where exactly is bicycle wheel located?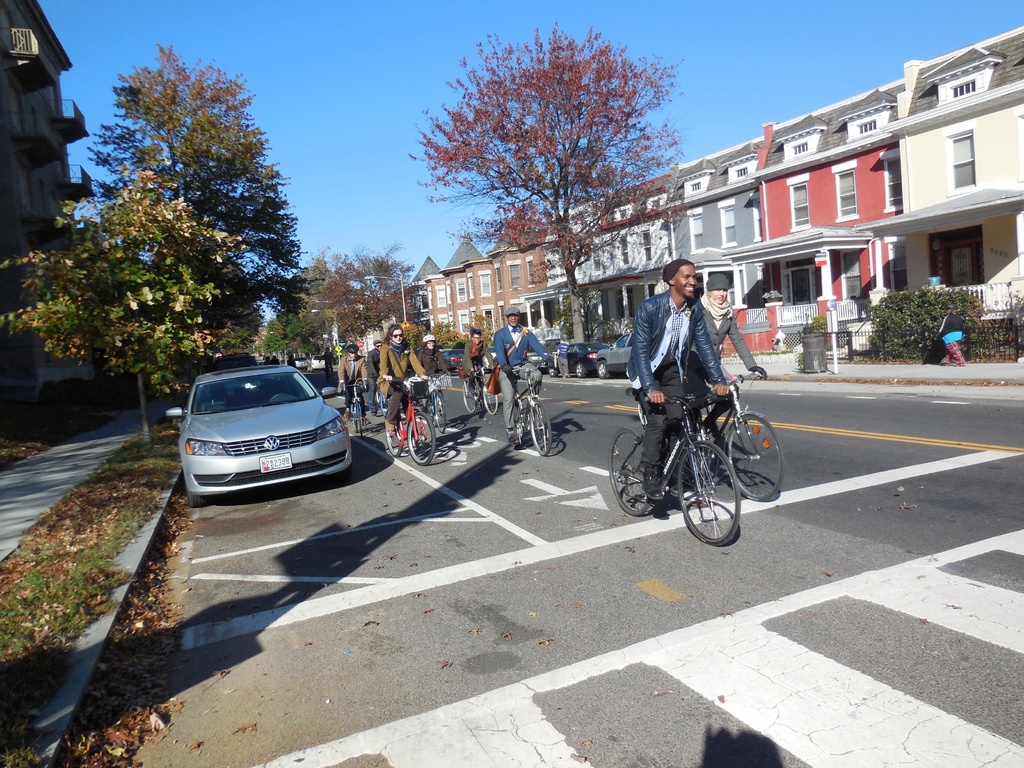
Its bounding box is select_region(458, 373, 485, 413).
